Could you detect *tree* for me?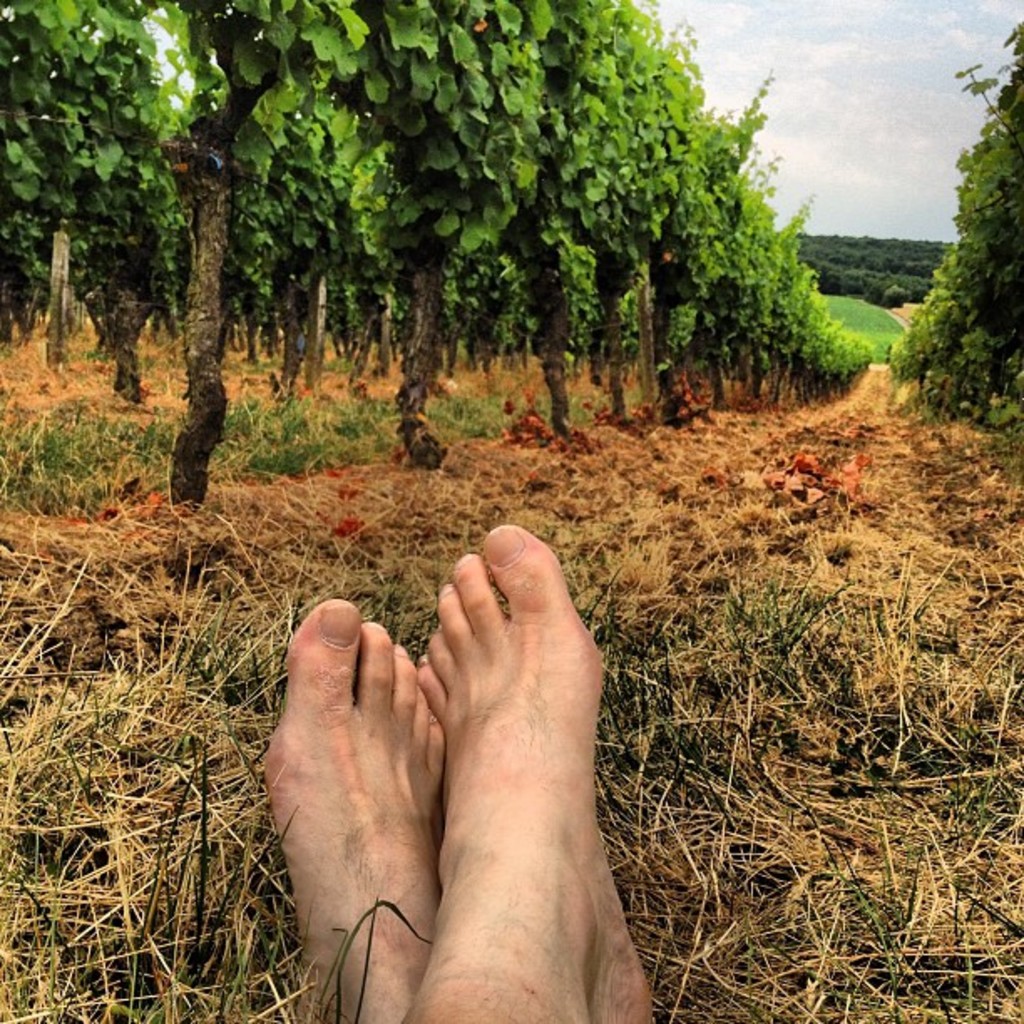
Detection result: rect(885, 30, 1022, 432).
